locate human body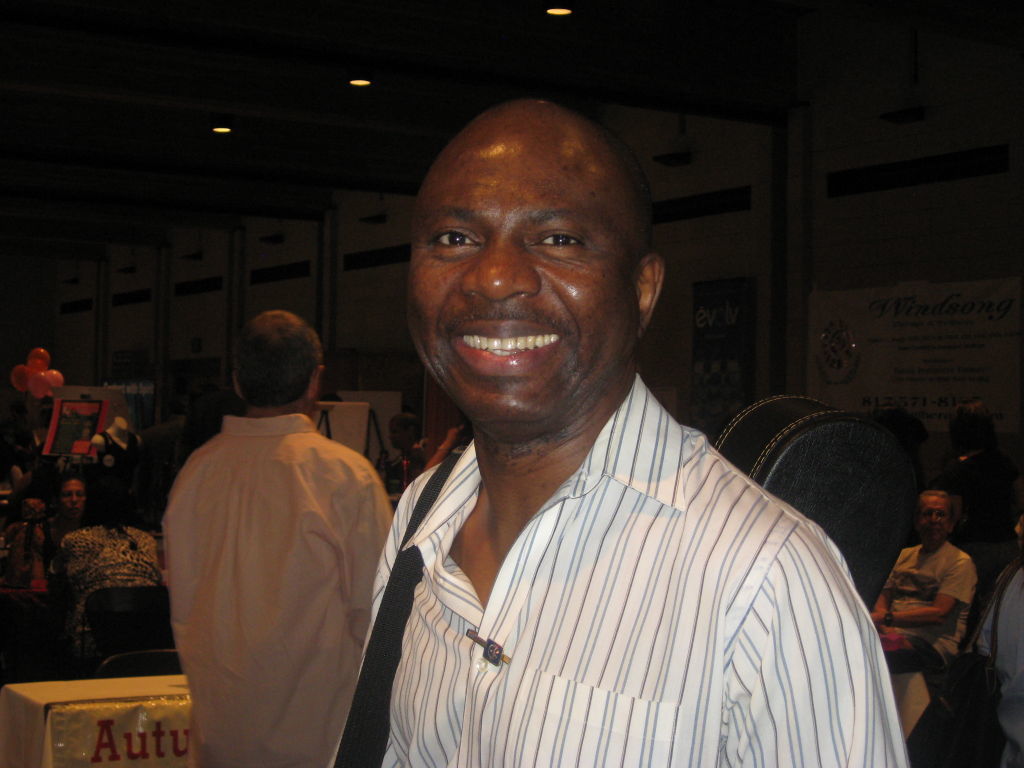
box=[329, 376, 911, 767]
